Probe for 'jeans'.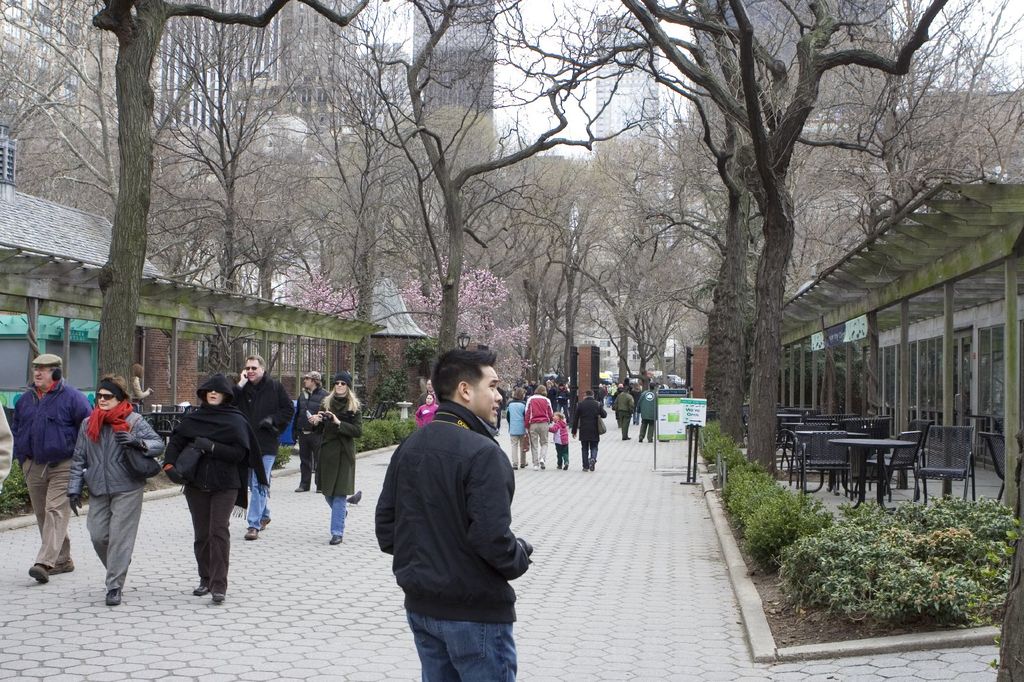
Probe result: Rect(330, 498, 348, 537).
